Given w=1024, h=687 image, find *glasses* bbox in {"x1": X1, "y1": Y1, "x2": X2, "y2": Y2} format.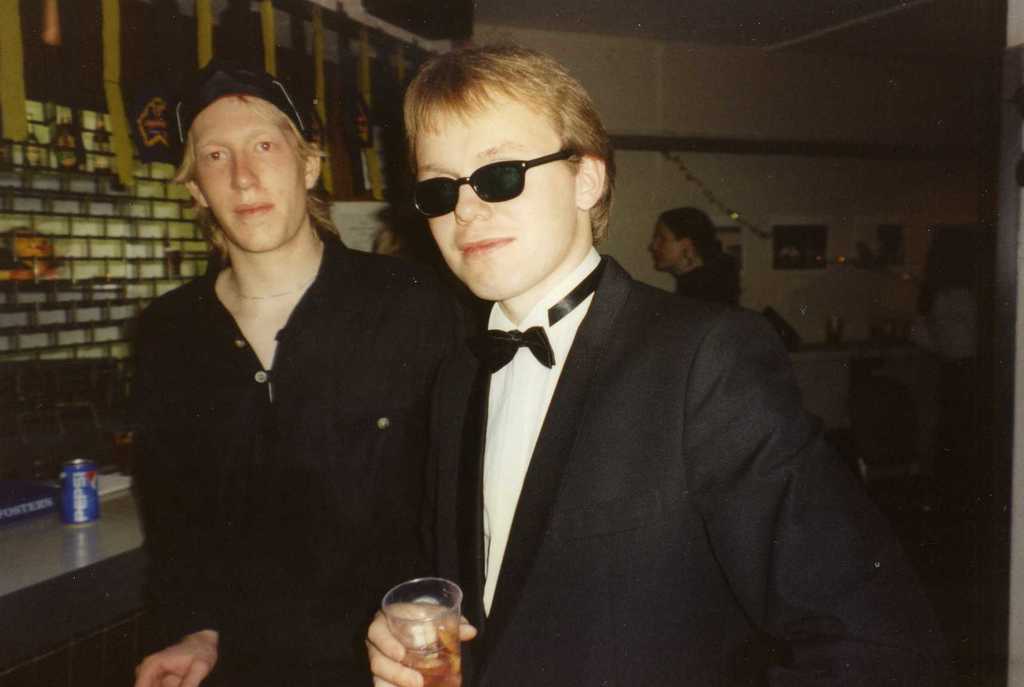
{"x1": 410, "y1": 145, "x2": 579, "y2": 227}.
